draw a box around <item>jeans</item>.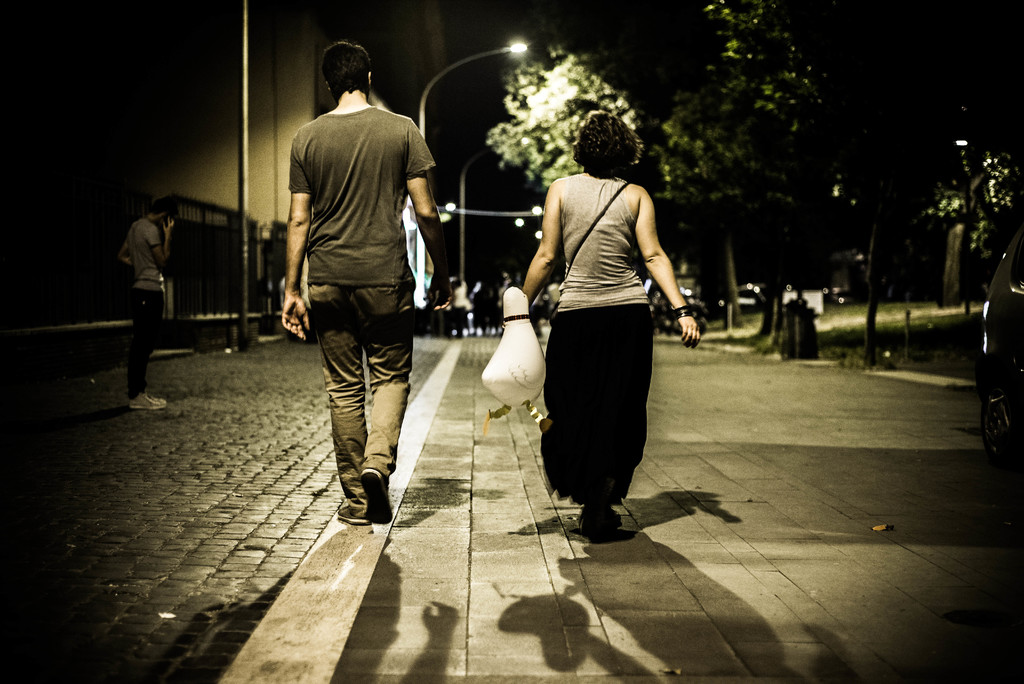
x1=310 y1=284 x2=426 y2=524.
